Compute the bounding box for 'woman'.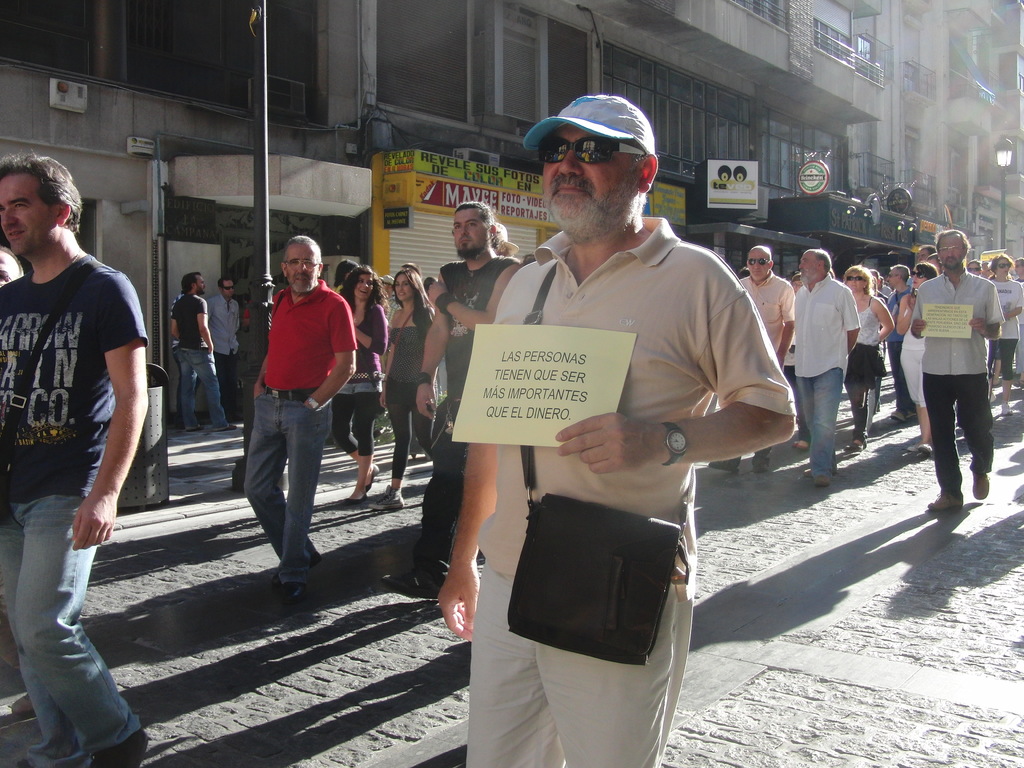
985 253 1023 417.
